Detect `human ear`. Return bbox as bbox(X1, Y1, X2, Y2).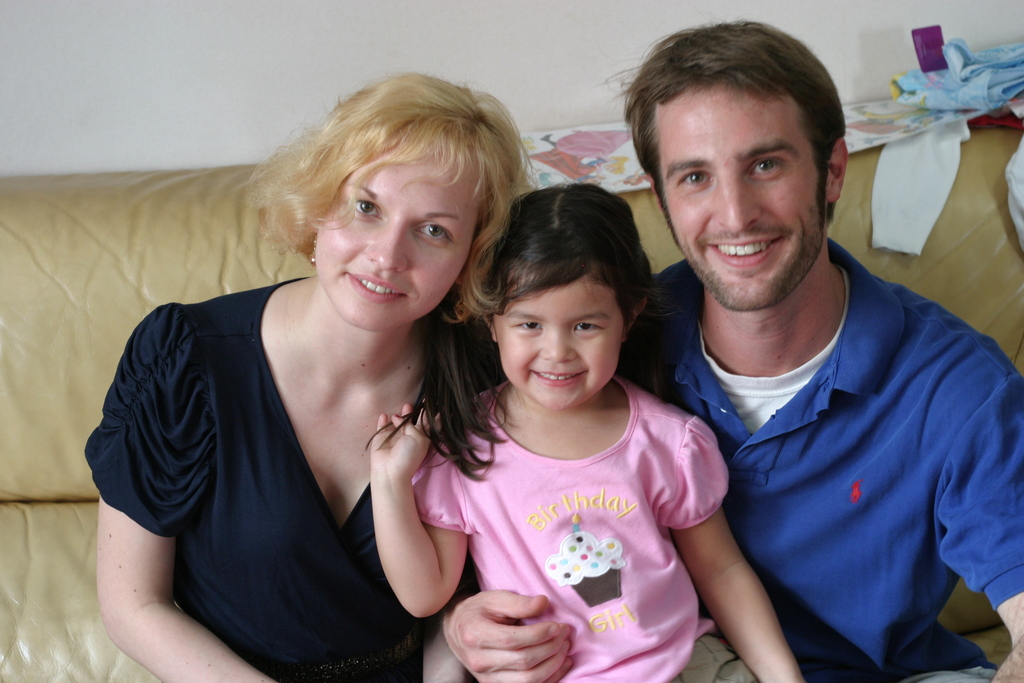
bbox(621, 294, 647, 342).
